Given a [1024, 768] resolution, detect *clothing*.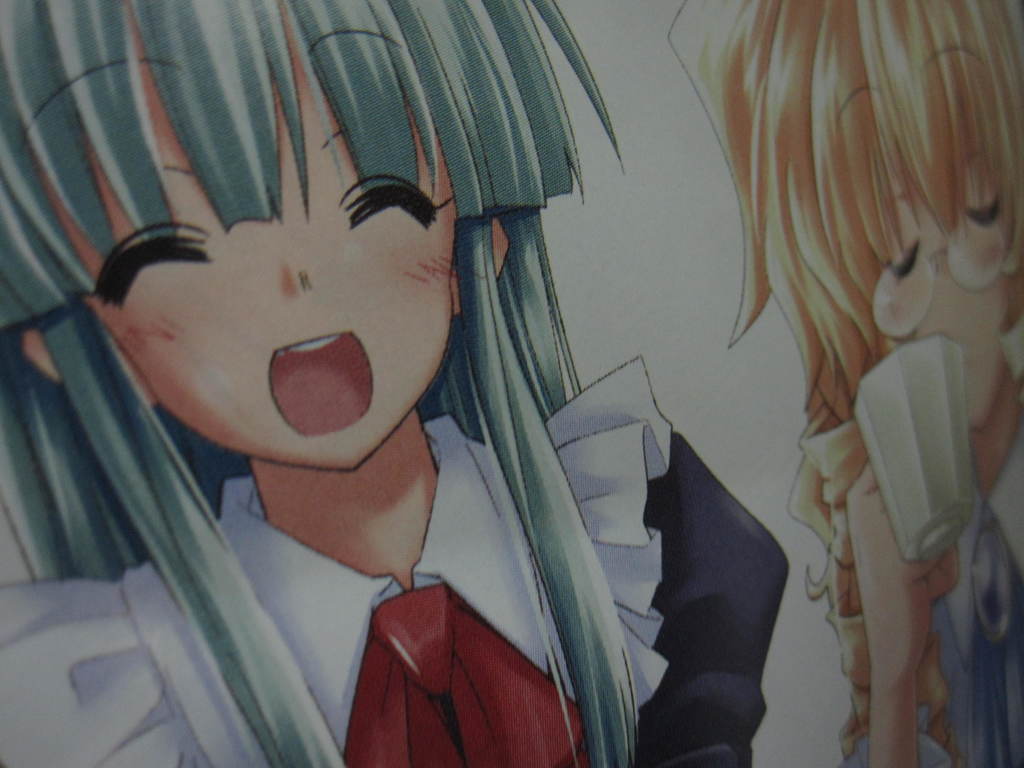
(212, 354, 793, 767).
